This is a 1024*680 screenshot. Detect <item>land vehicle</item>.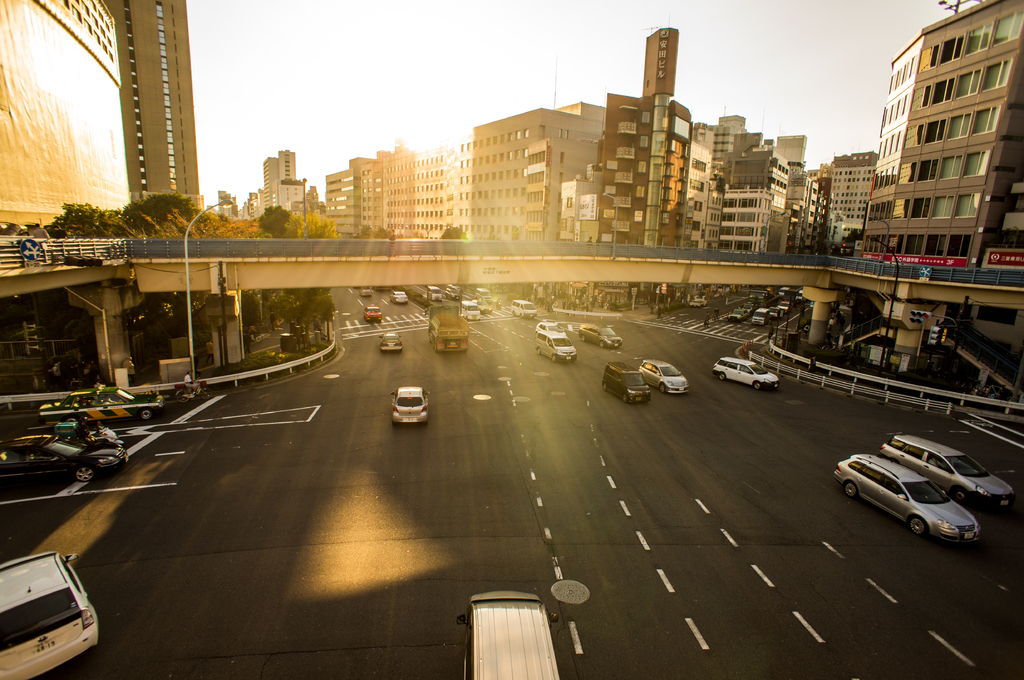
pyautogui.locateOnScreen(453, 592, 557, 679).
